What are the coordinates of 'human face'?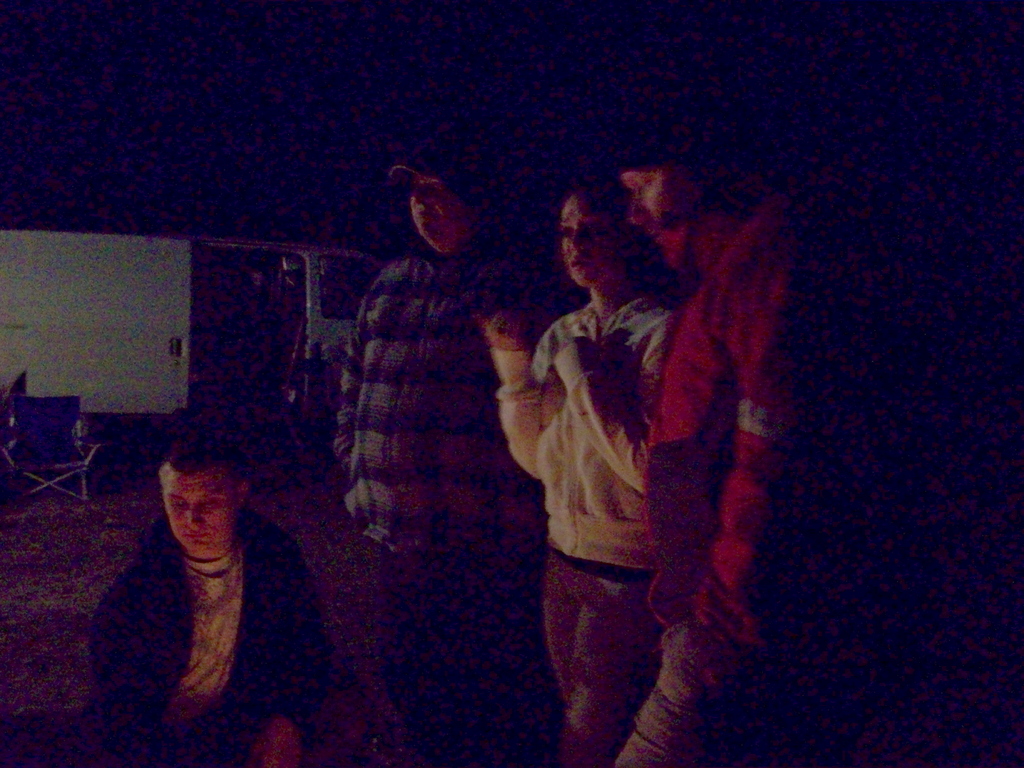
<bbox>411, 167, 460, 246</bbox>.
